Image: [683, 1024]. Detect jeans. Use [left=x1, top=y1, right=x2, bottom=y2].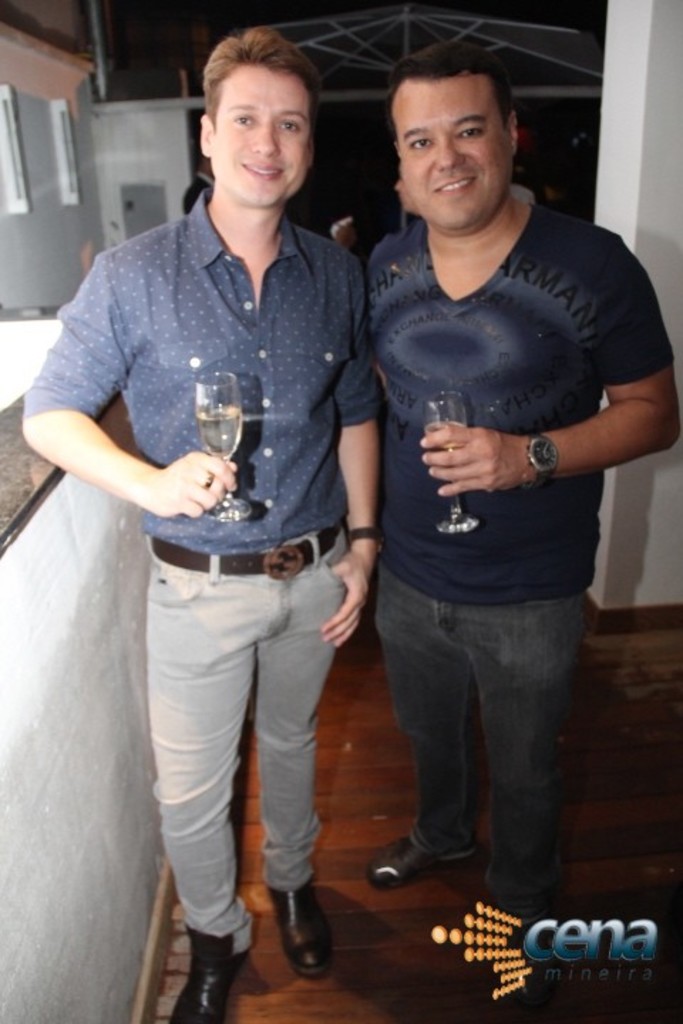
[left=353, top=464, right=615, bottom=866].
